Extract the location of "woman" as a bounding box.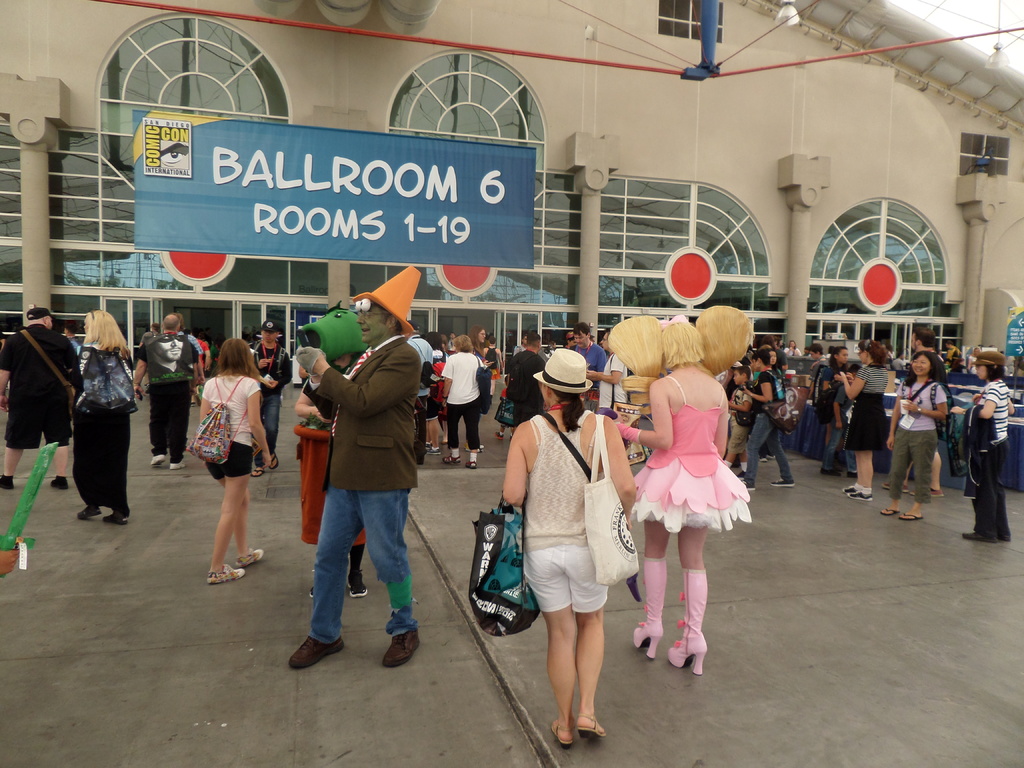
(503,344,642,755).
